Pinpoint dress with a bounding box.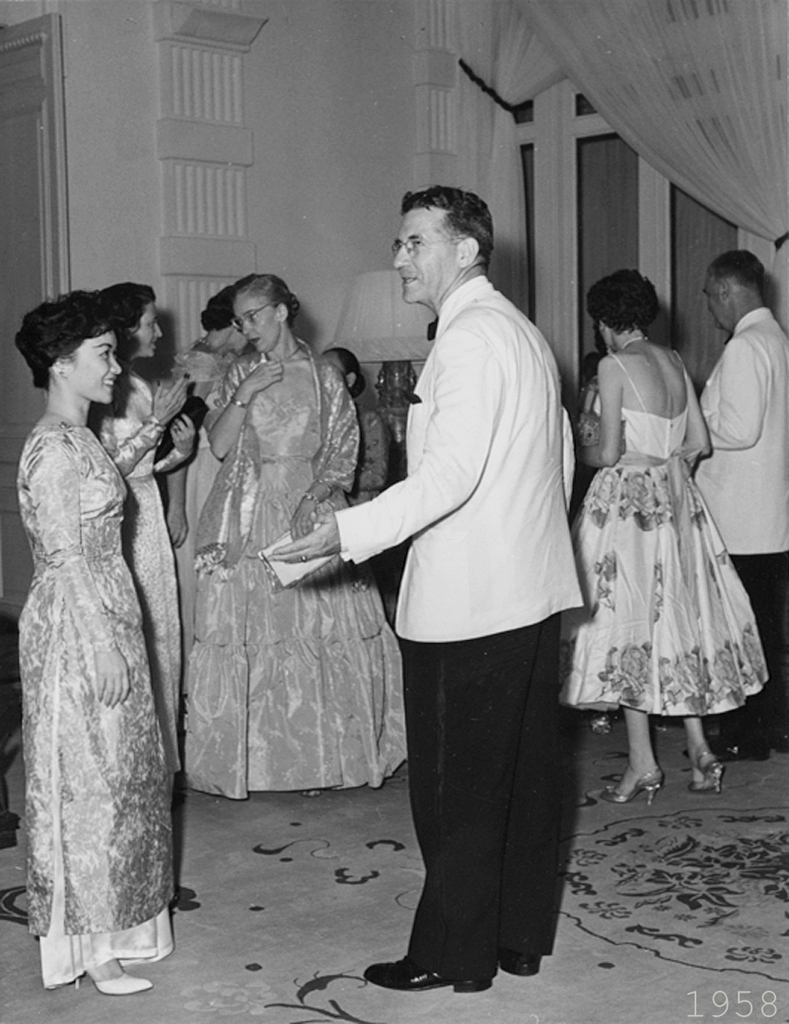
bbox(22, 426, 176, 987).
